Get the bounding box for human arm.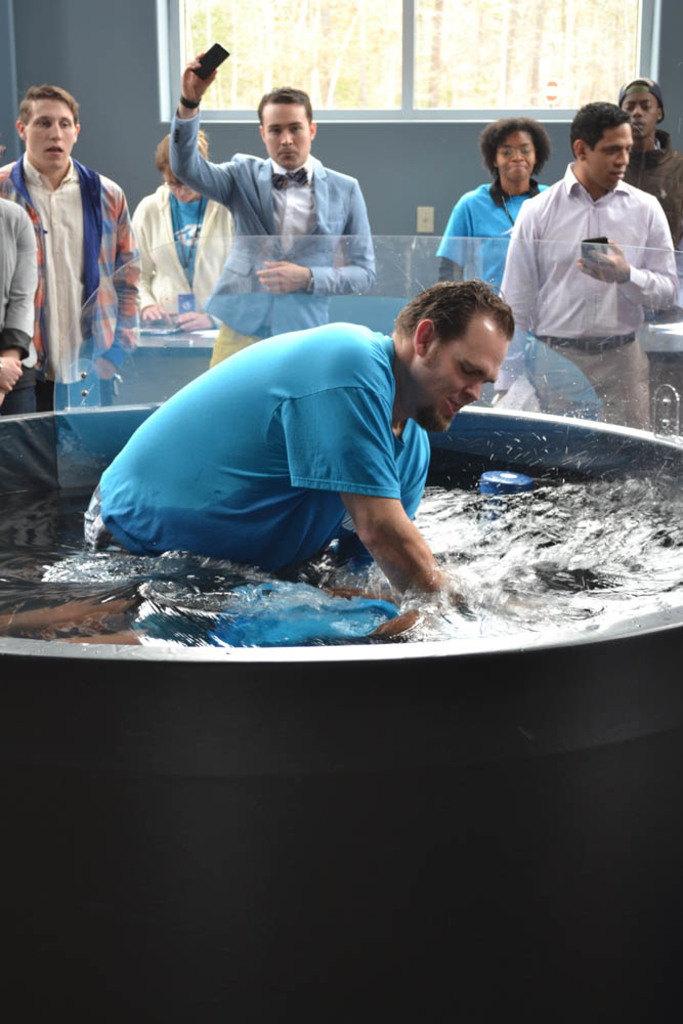
(left=334, top=430, right=438, bottom=599).
